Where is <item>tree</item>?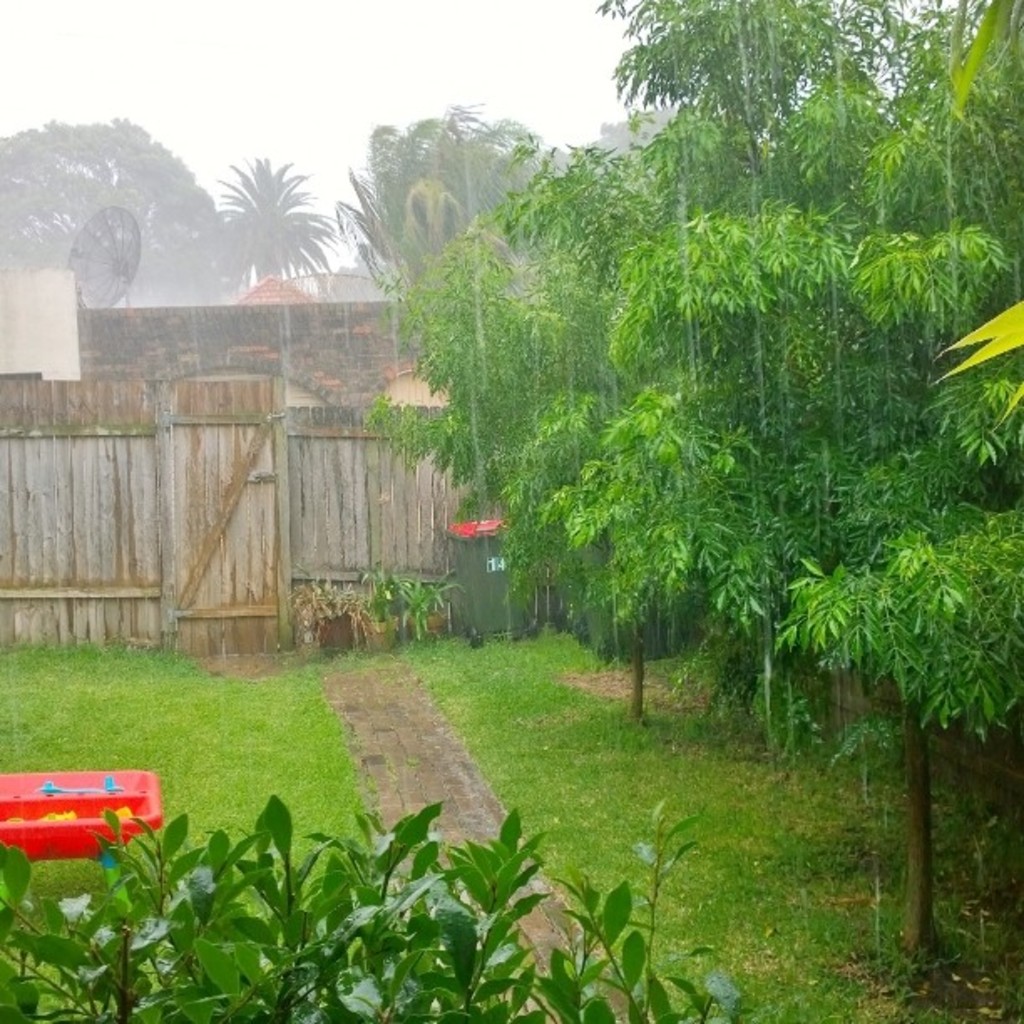
[x1=0, y1=125, x2=239, y2=305].
